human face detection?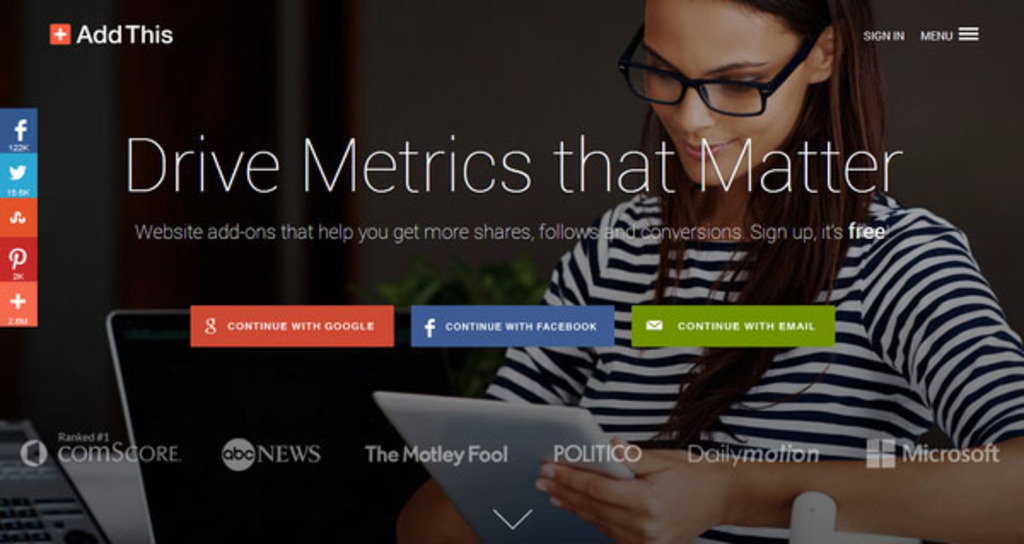
rect(635, 0, 809, 194)
